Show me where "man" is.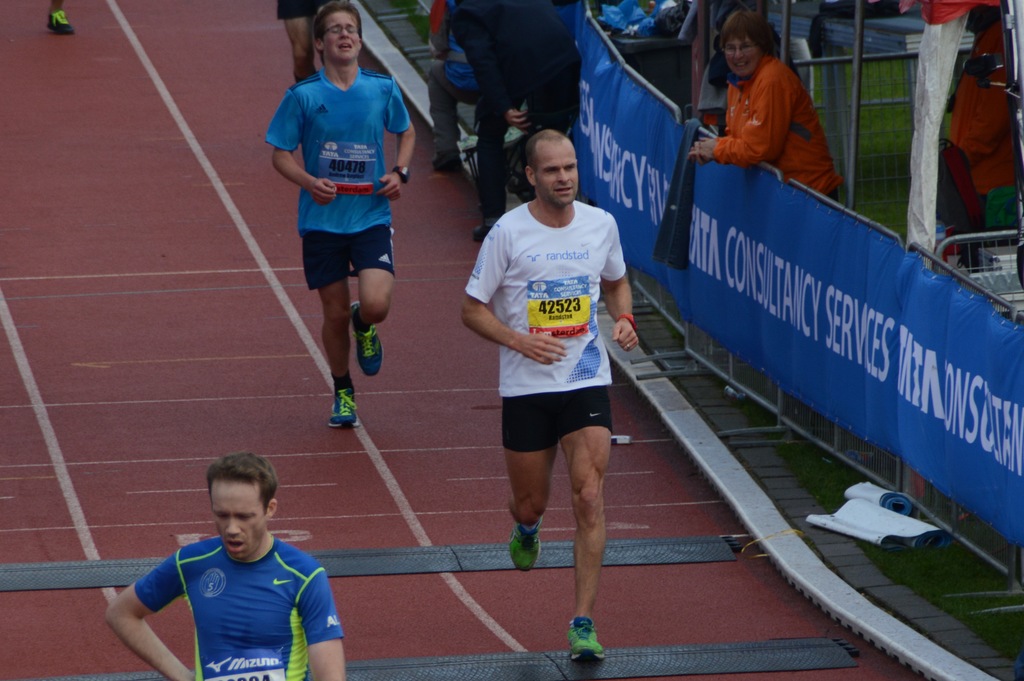
"man" is at bbox=[105, 448, 346, 680].
